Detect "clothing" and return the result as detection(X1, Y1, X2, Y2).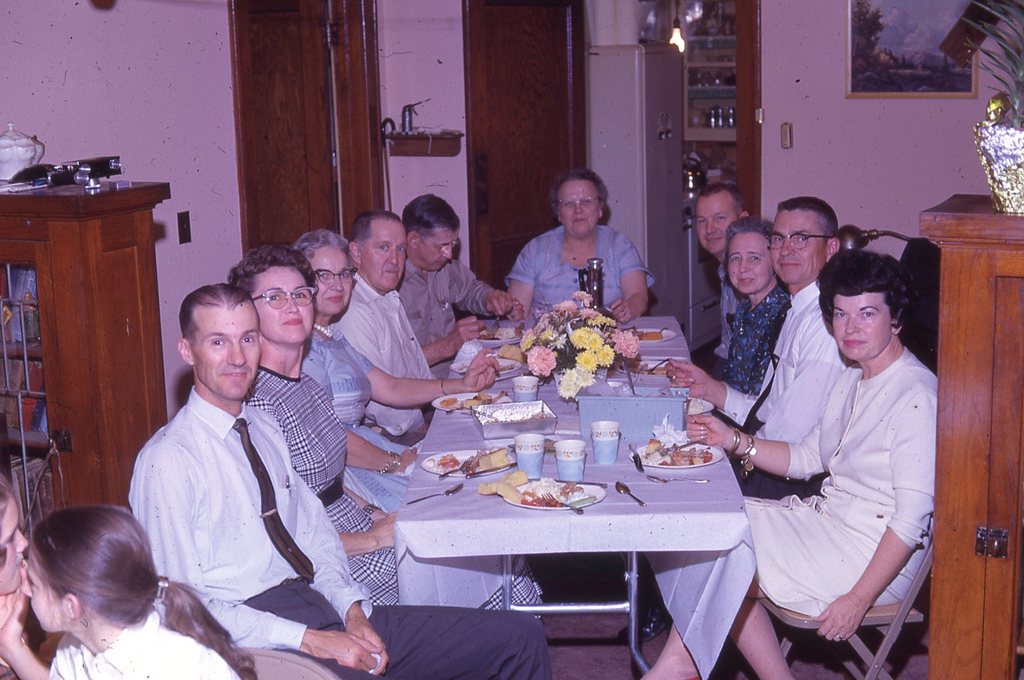
detection(644, 343, 935, 678).
